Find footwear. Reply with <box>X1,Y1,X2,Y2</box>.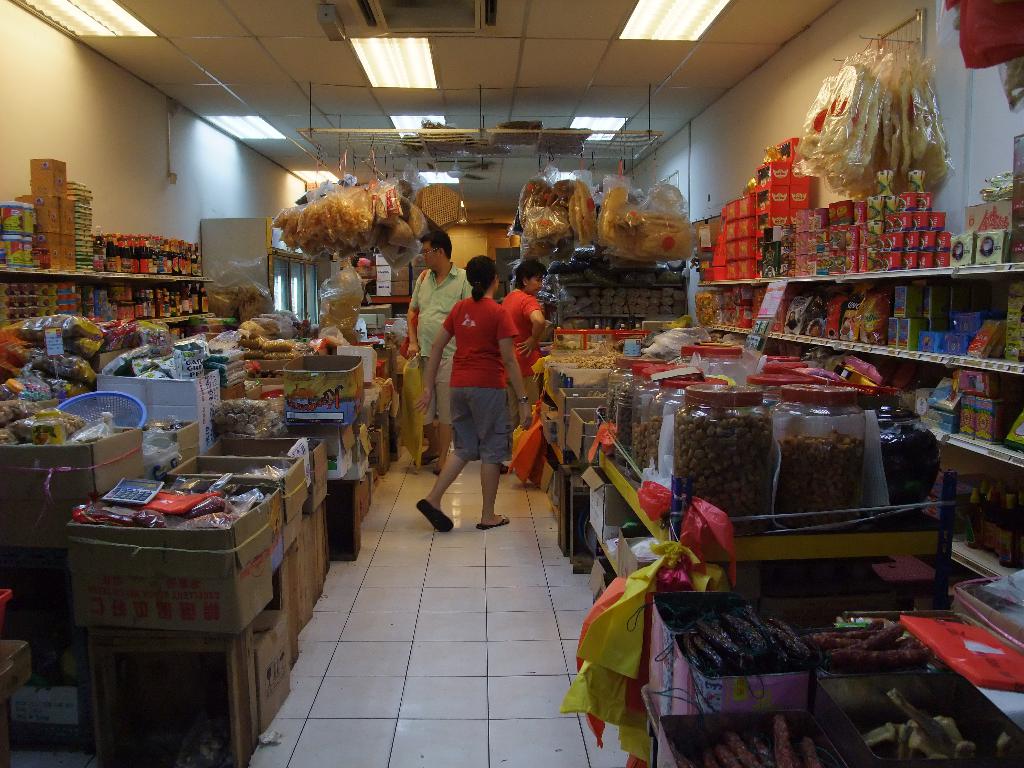
<box>435,464,445,479</box>.
